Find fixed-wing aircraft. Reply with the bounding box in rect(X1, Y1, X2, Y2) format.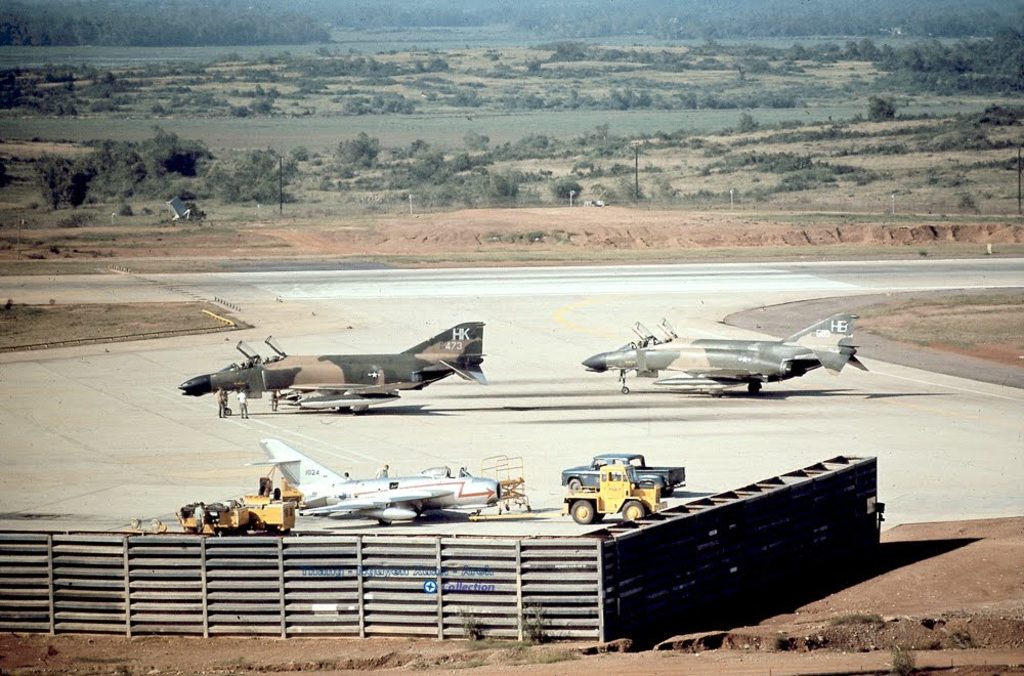
rect(178, 316, 488, 415).
